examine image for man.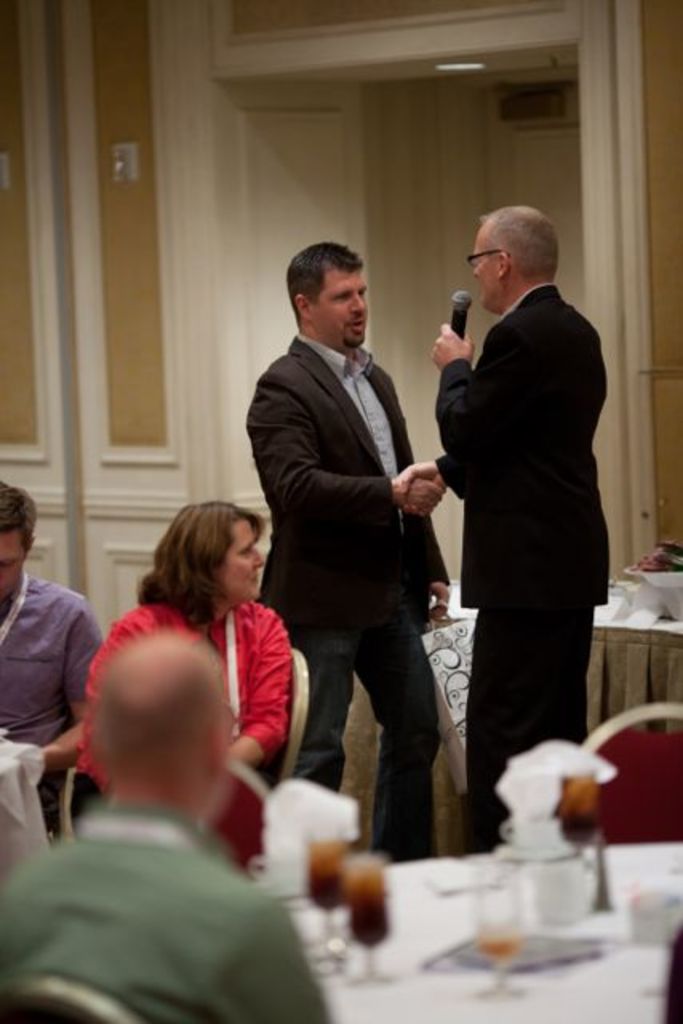
Examination result: 0,627,320,1022.
